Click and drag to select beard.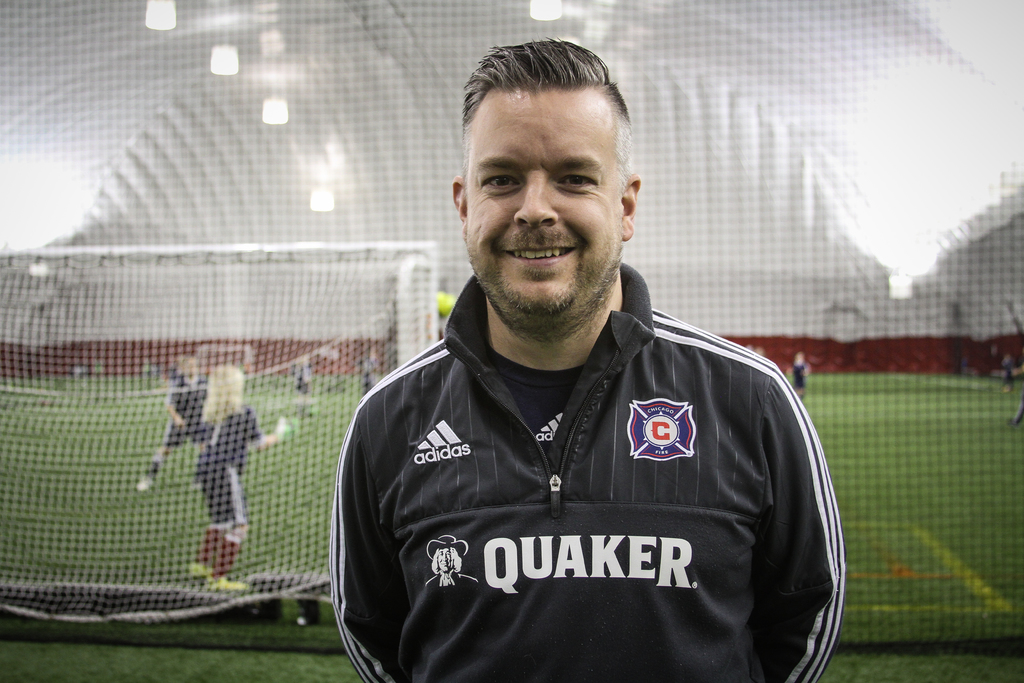
Selection: bbox(469, 222, 625, 345).
